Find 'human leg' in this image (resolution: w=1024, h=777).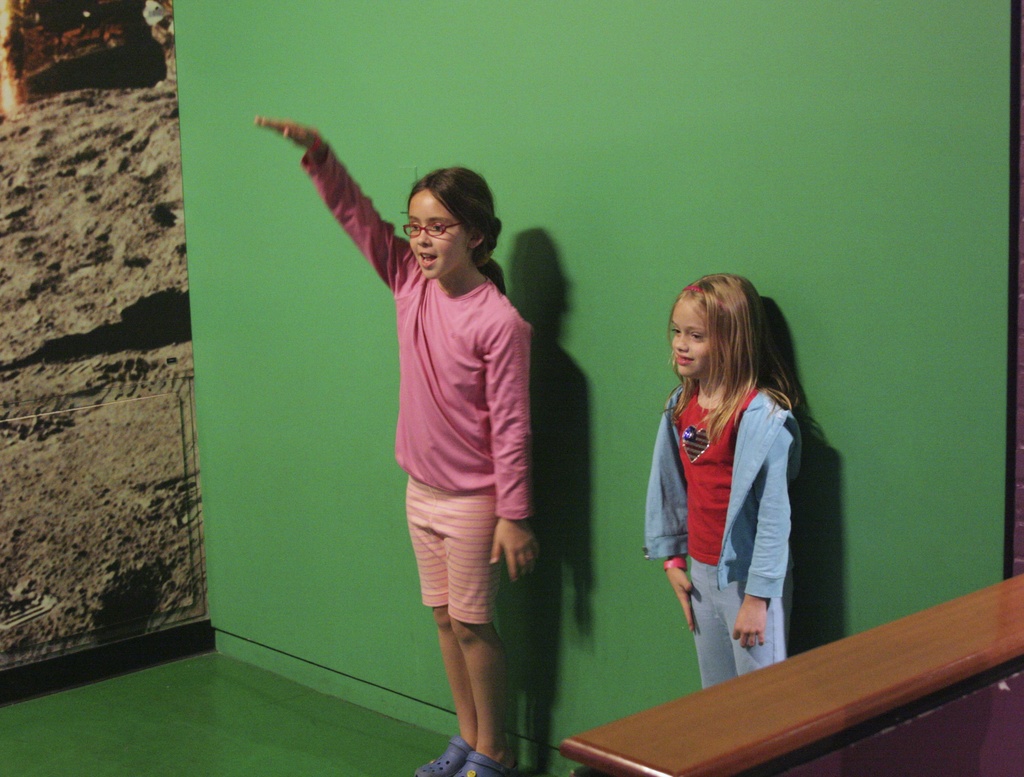
452,487,520,776.
